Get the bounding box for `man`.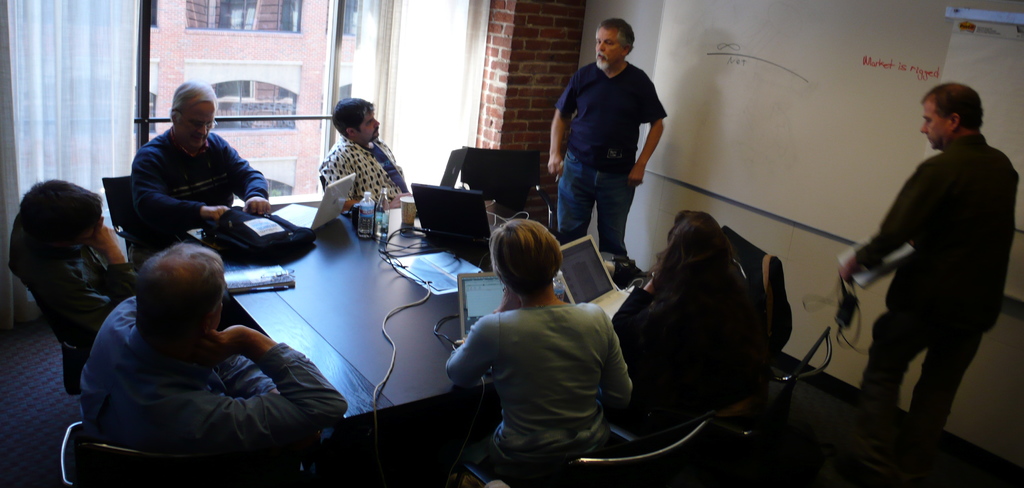
(x1=54, y1=238, x2=378, y2=487).
